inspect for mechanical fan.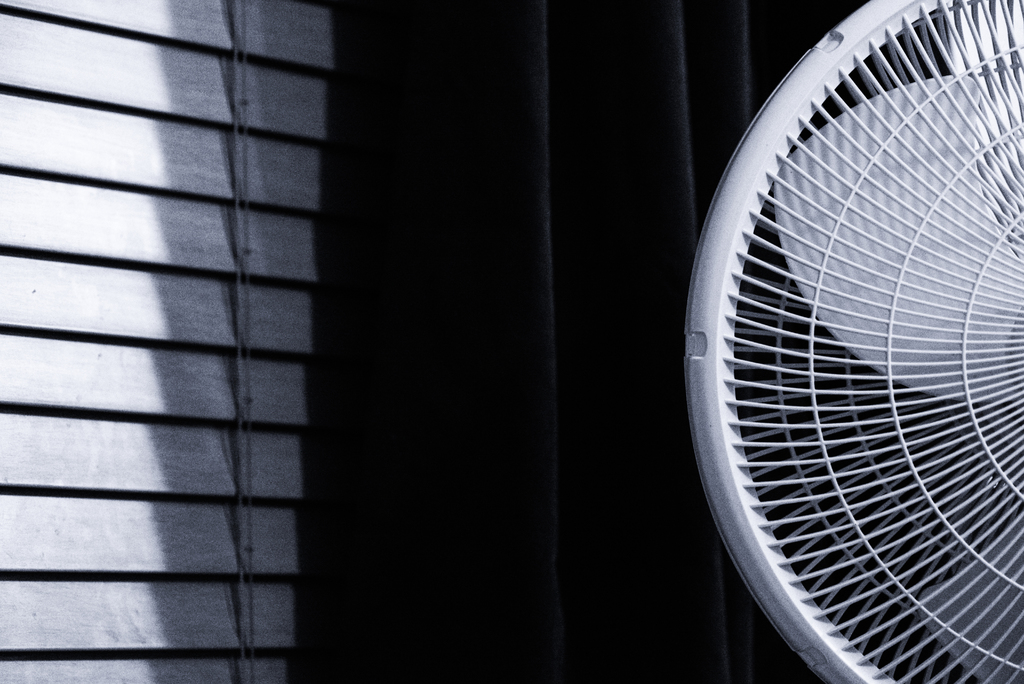
Inspection: [x1=681, y1=0, x2=1023, y2=683].
